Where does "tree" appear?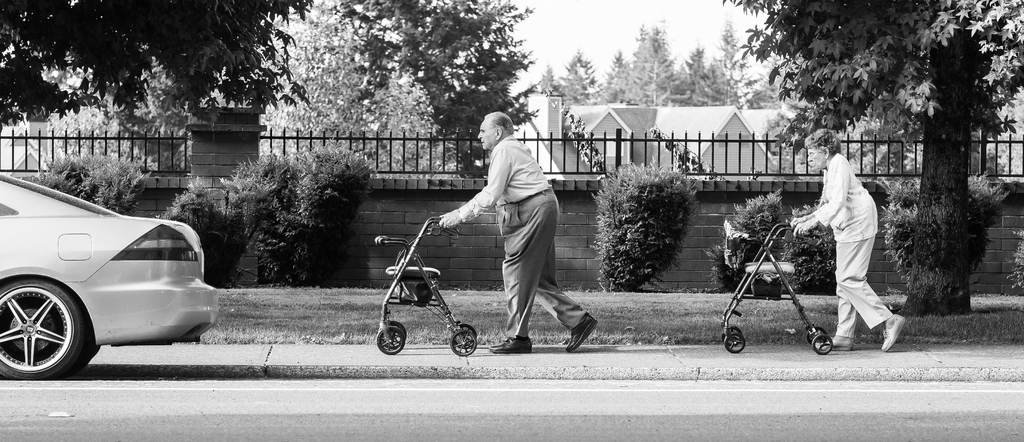
Appears at (x1=602, y1=156, x2=708, y2=298).
